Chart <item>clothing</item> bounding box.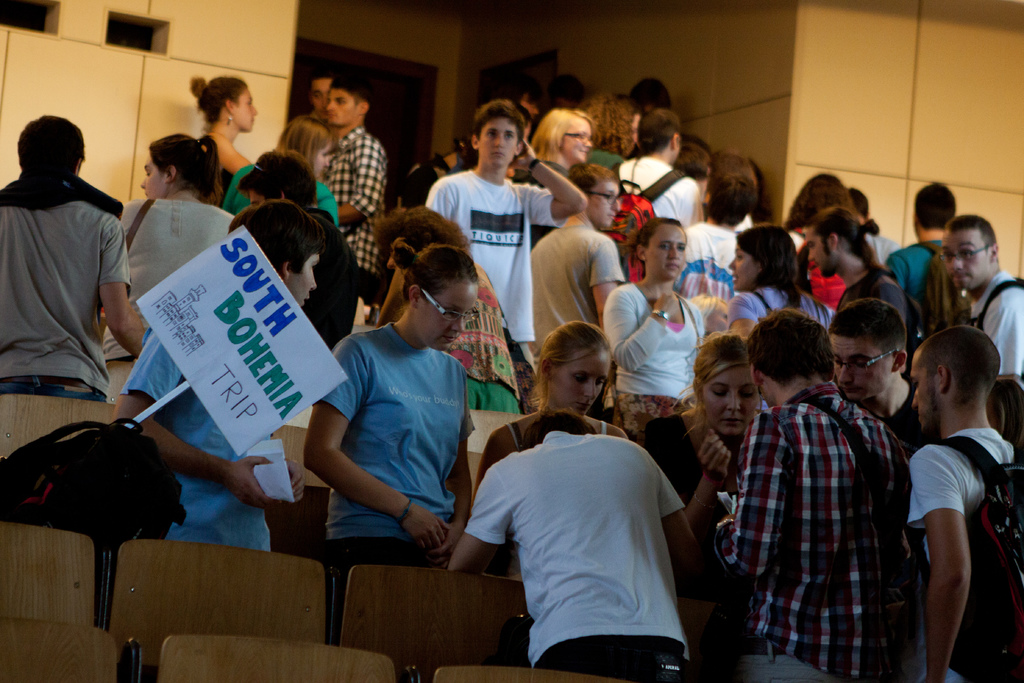
Charted: locate(969, 277, 1023, 377).
